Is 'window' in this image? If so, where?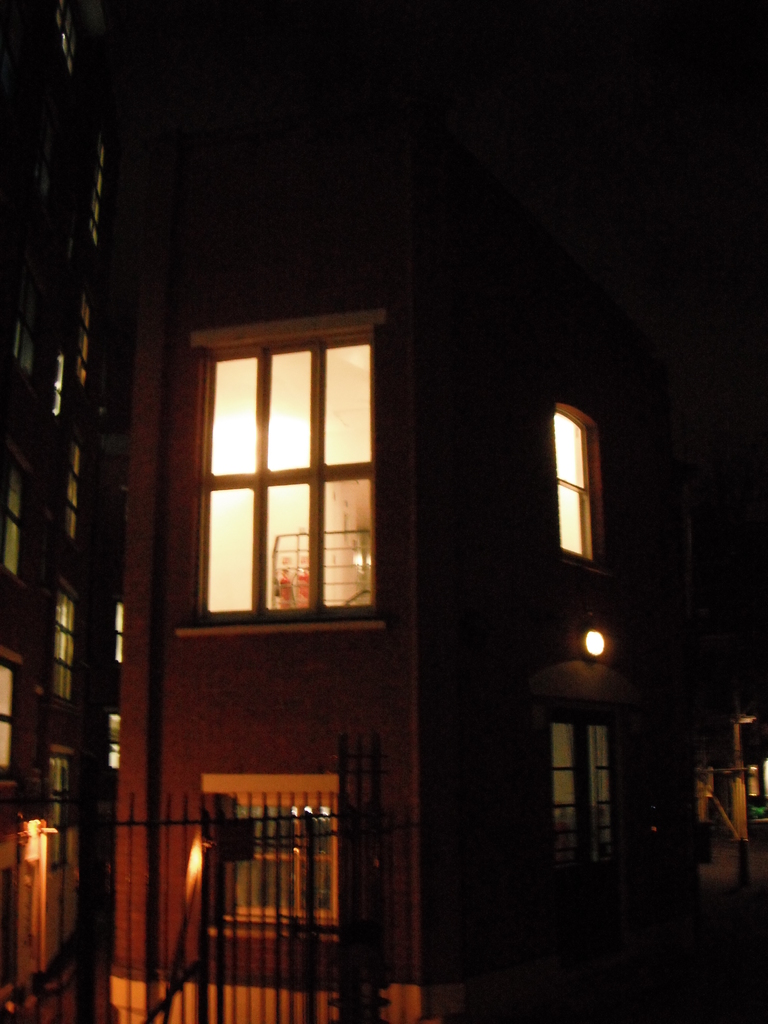
Yes, at <region>206, 780, 339, 925</region>.
